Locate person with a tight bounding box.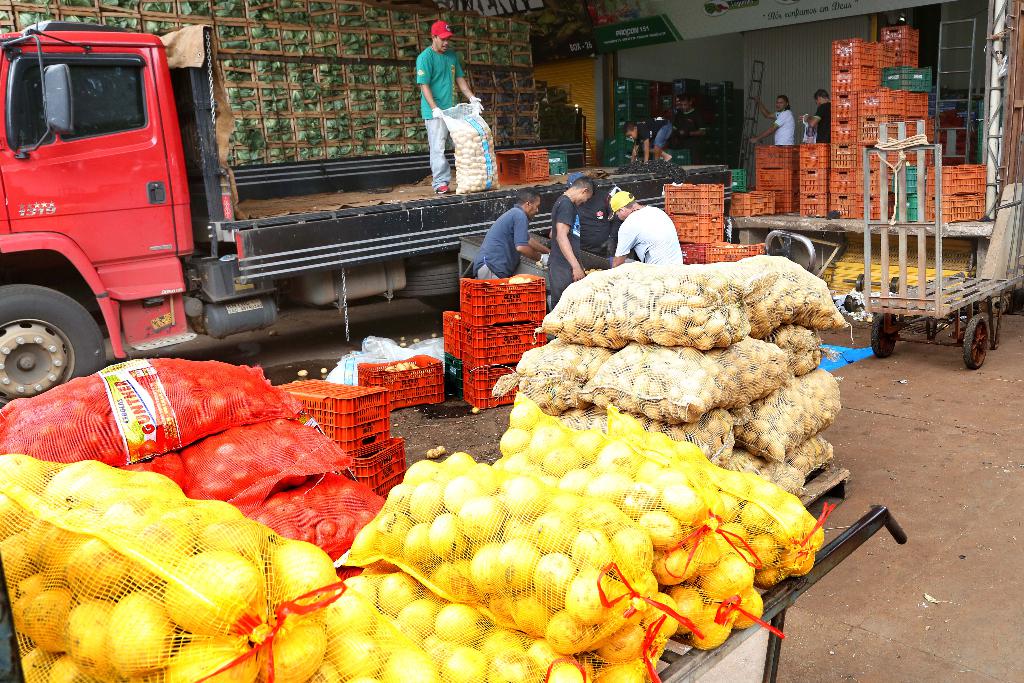
<box>620,188,690,272</box>.
